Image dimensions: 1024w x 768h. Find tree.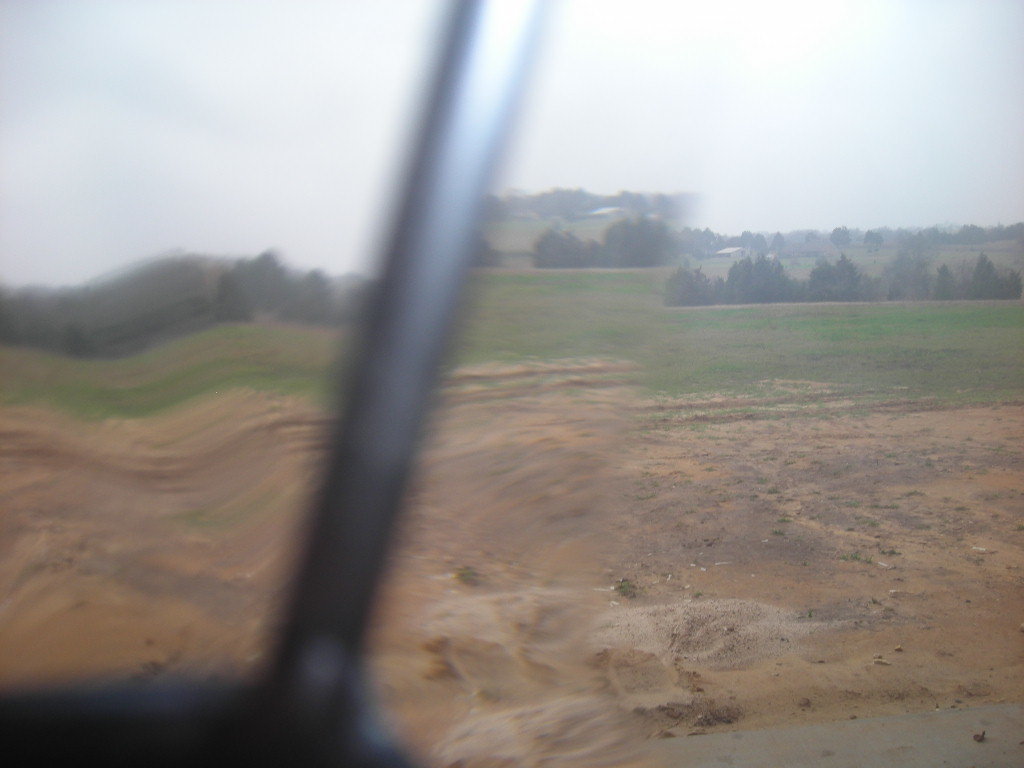
(left=771, top=227, right=789, bottom=254).
